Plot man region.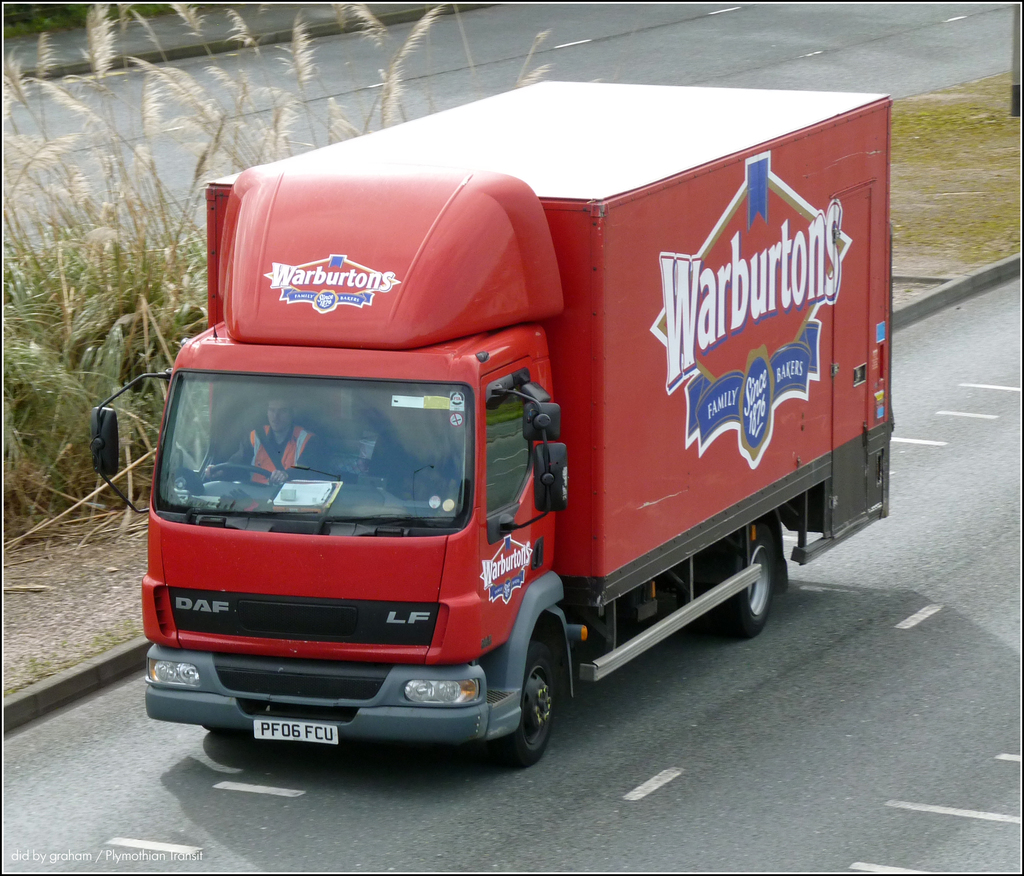
Plotted at BBox(202, 400, 325, 491).
